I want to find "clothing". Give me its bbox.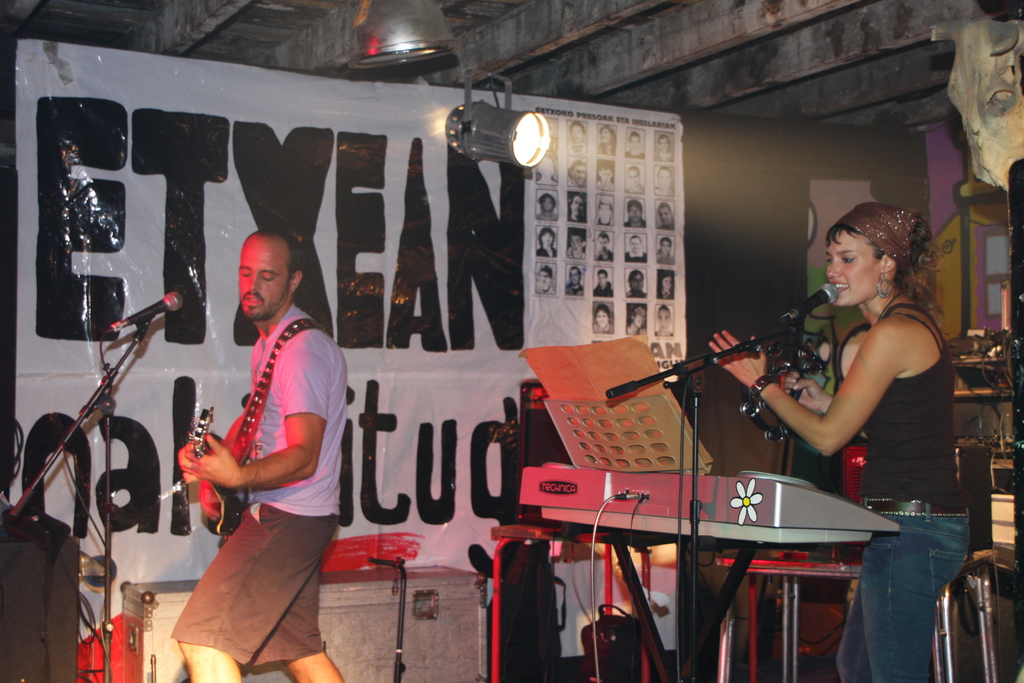
bbox=(0, 520, 85, 682).
